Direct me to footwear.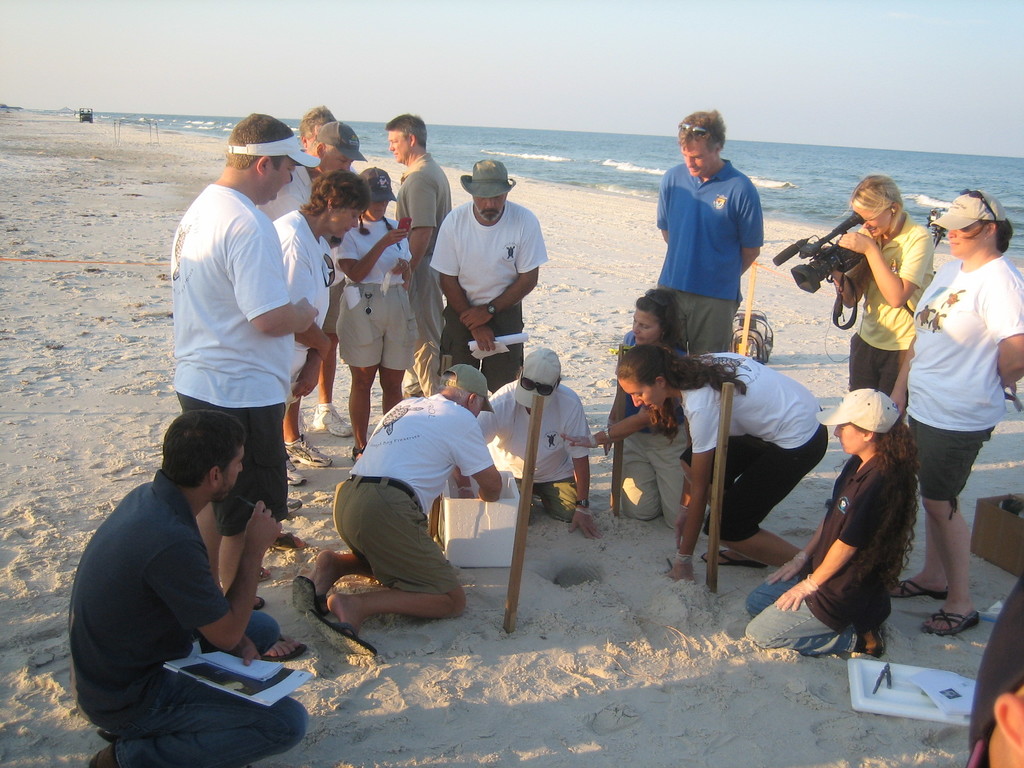
Direction: {"x1": 919, "y1": 608, "x2": 979, "y2": 637}.
